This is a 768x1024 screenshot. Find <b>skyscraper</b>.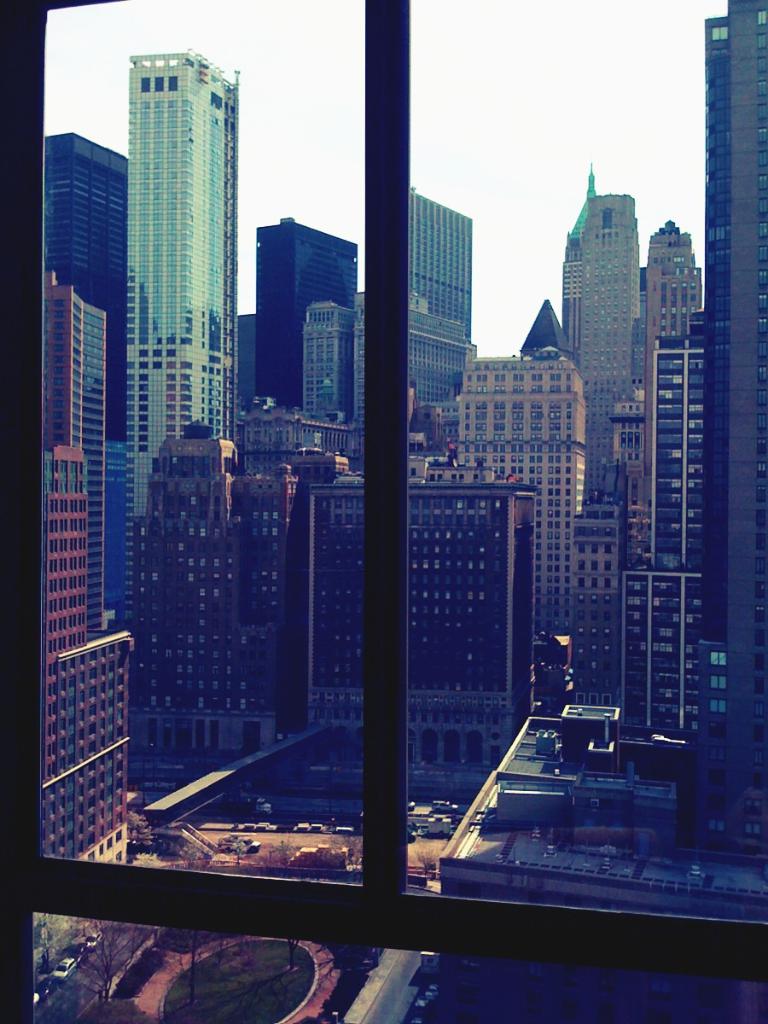
Bounding box: {"x1": 428, "y1": 297, "x2": 631, "y2": 713}.
